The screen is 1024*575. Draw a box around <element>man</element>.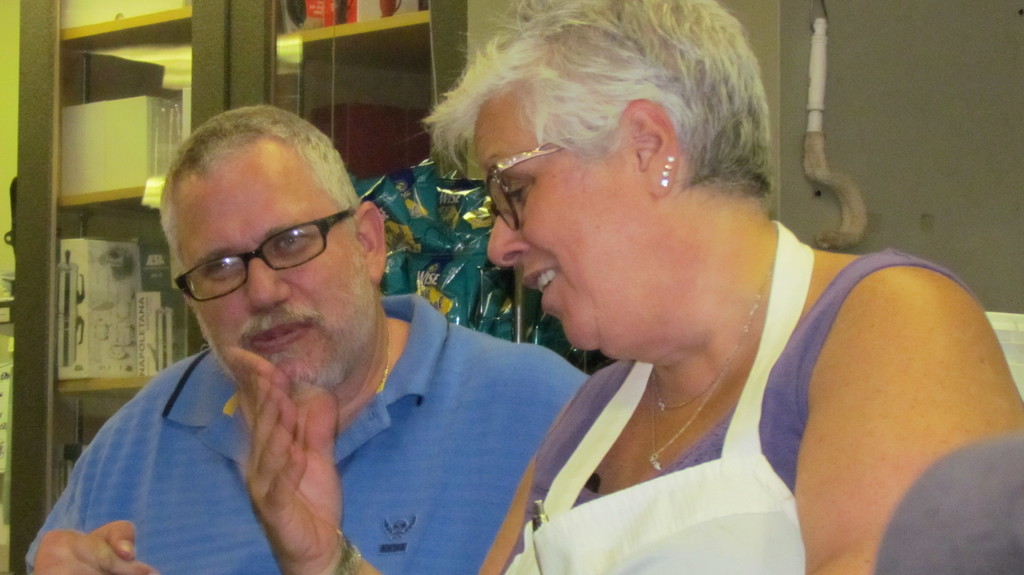
{"x1": 34, "y1": 98, "x2": 611, "y2": 567}.
